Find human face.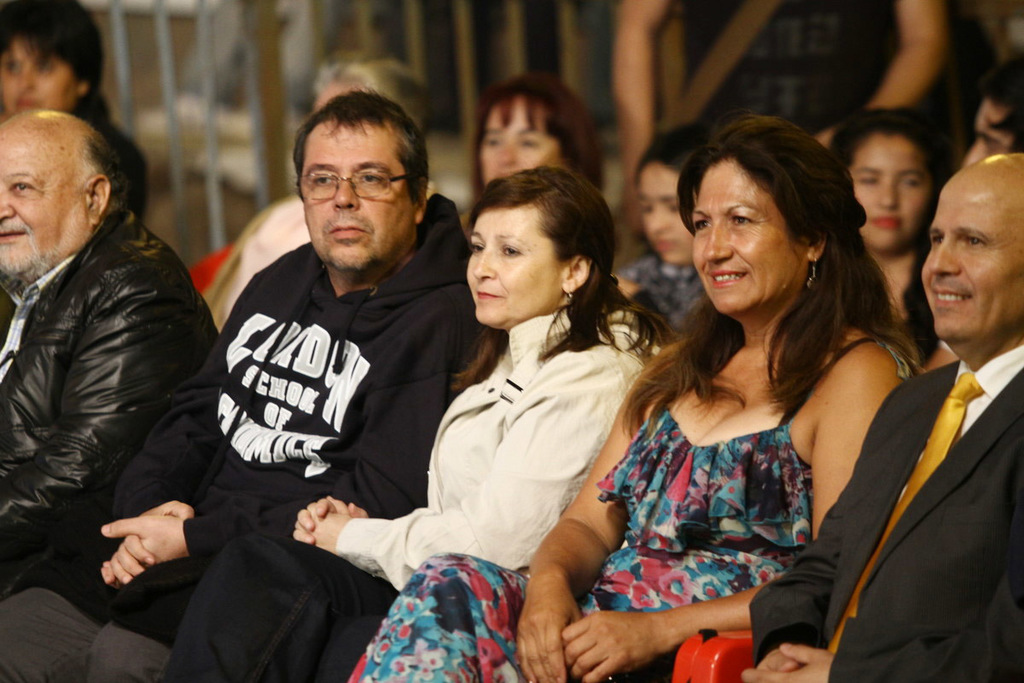
<bbox>0, 34, 77, 113</bbox>.
